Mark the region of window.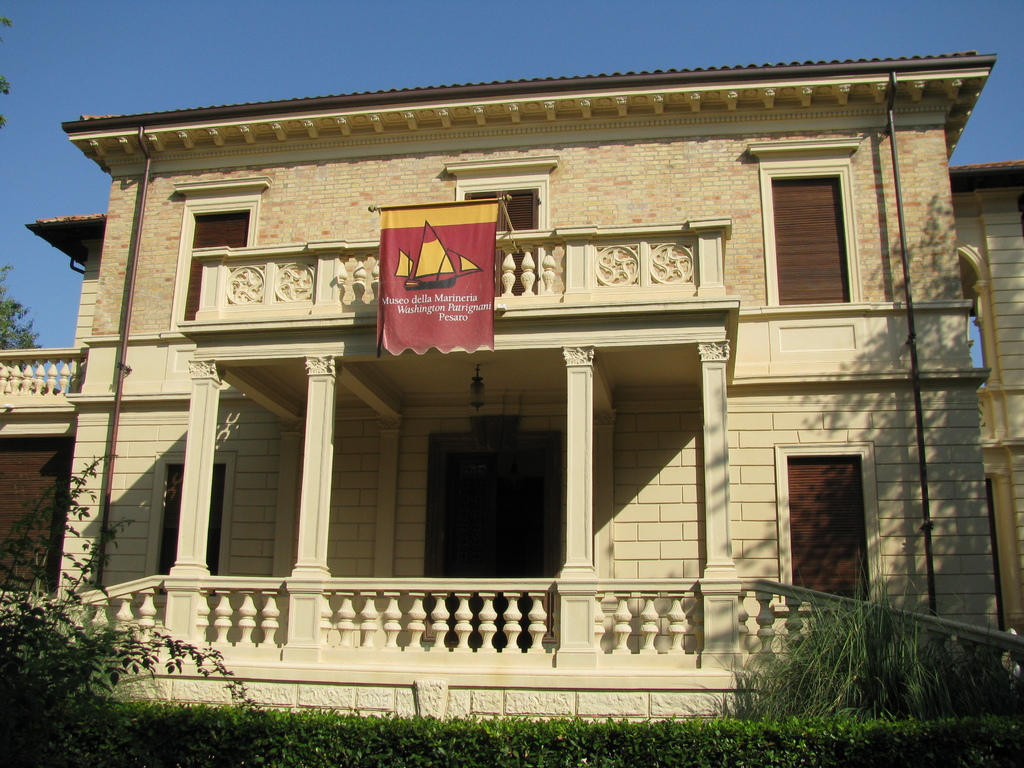
Region: <box>154,444,241,598</box>.
